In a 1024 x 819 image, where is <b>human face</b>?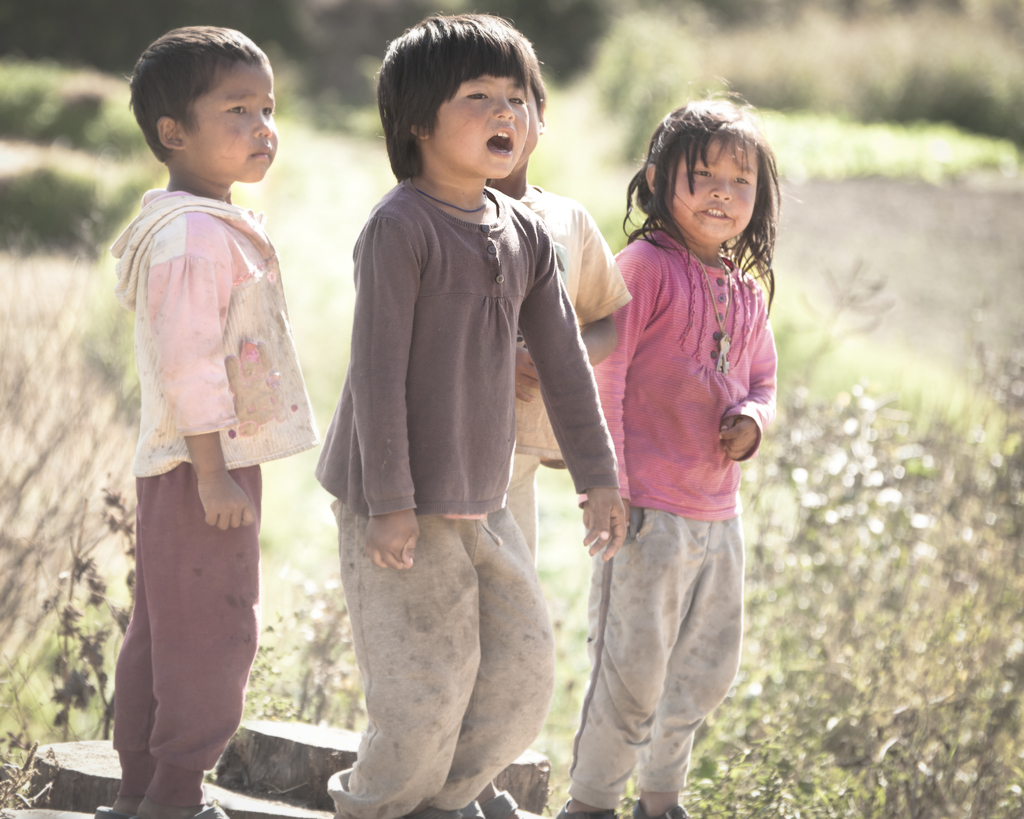
l=430, t=67, r=532, b=180.
